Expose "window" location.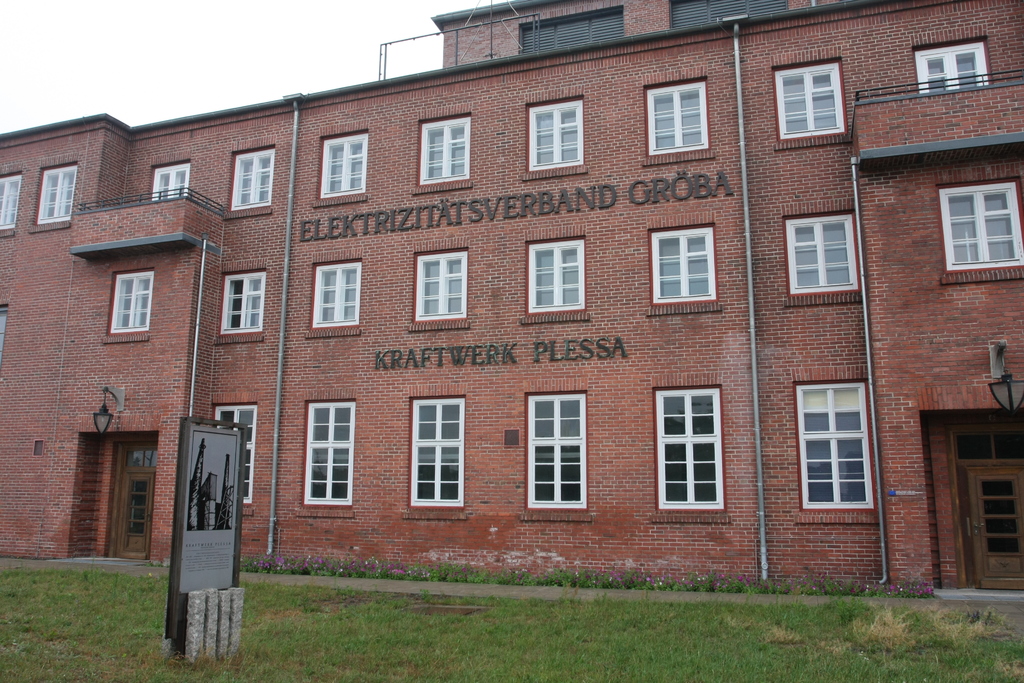
Exposed at left=148, top=165, right=193, bottom=200.
